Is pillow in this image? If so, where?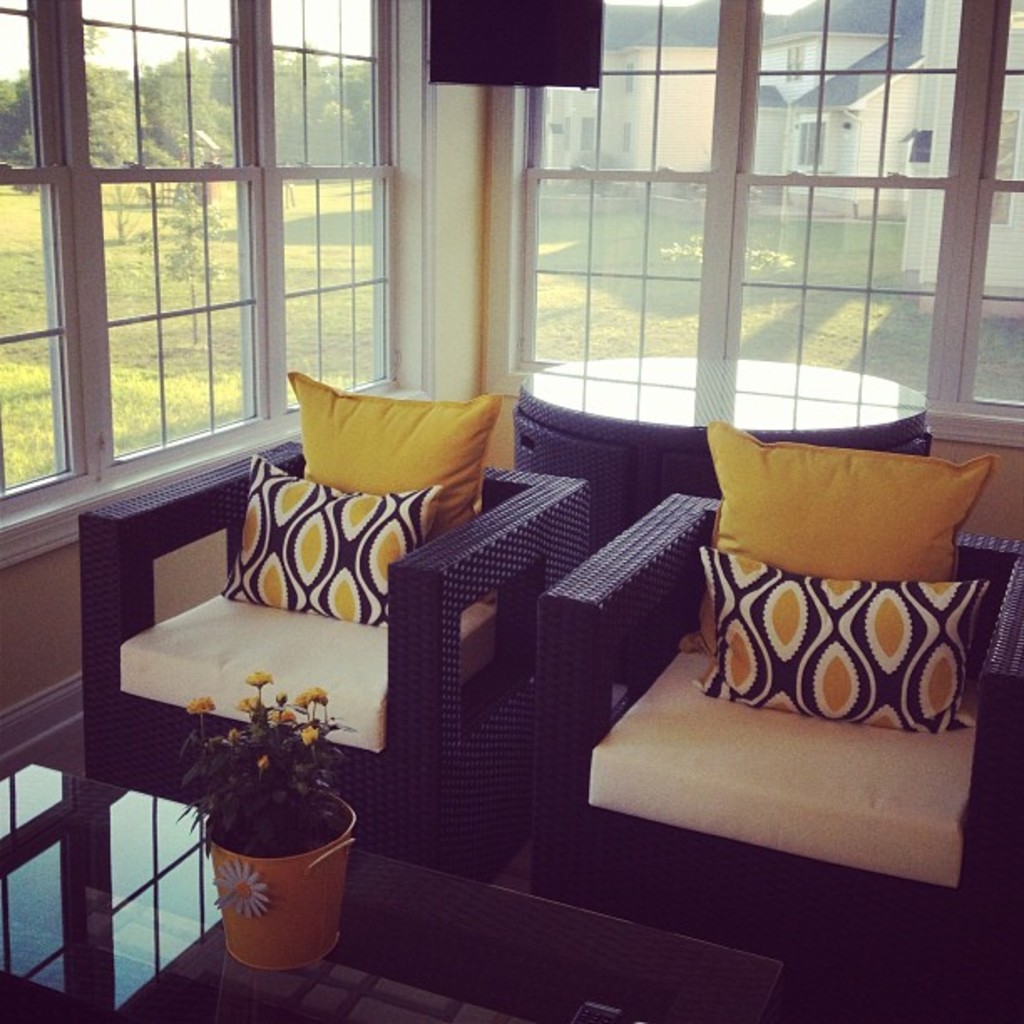
Yes, at <bbox>696, 539, 1009, 740</bbox>.
